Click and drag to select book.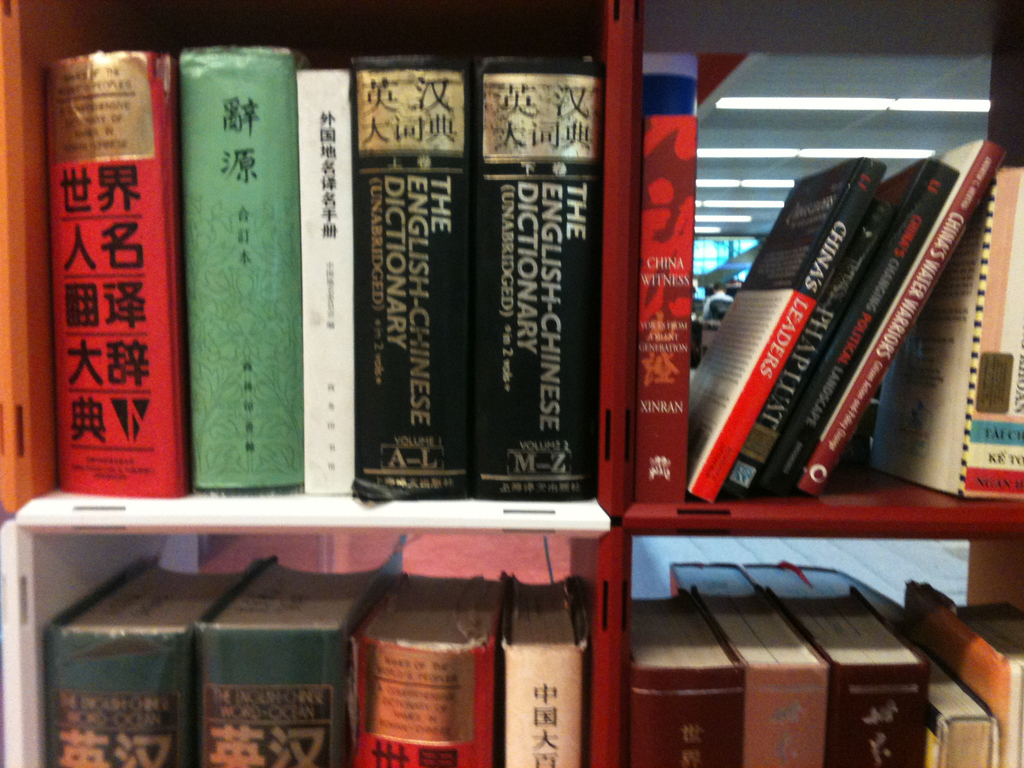
Selection: bbox=[638, 113, 691, 508].
